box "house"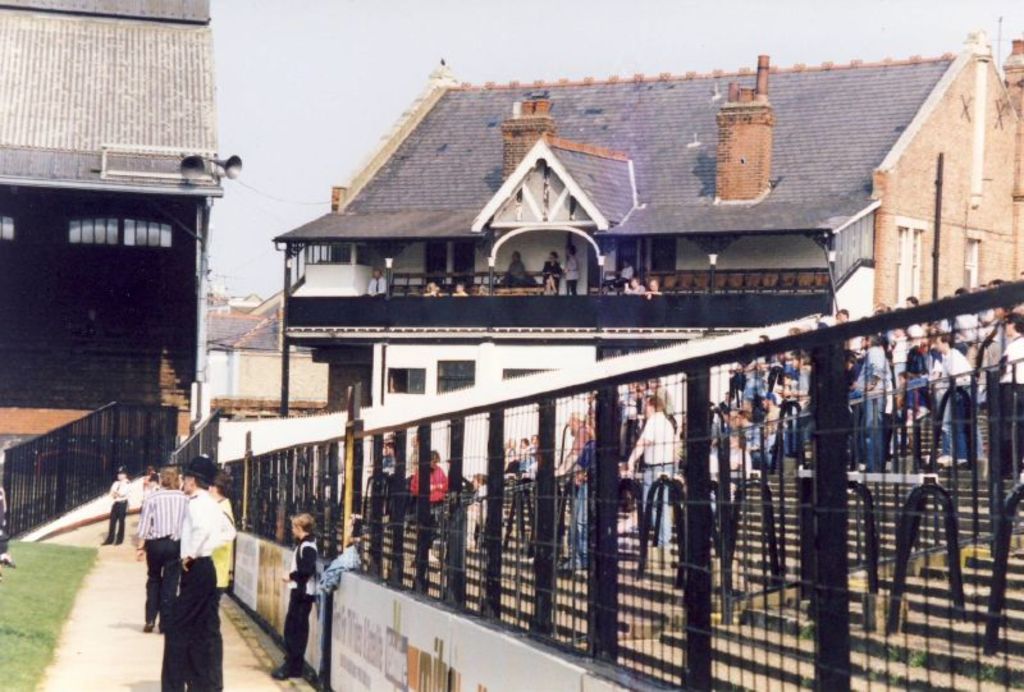
(0, 0, 248, 444)
